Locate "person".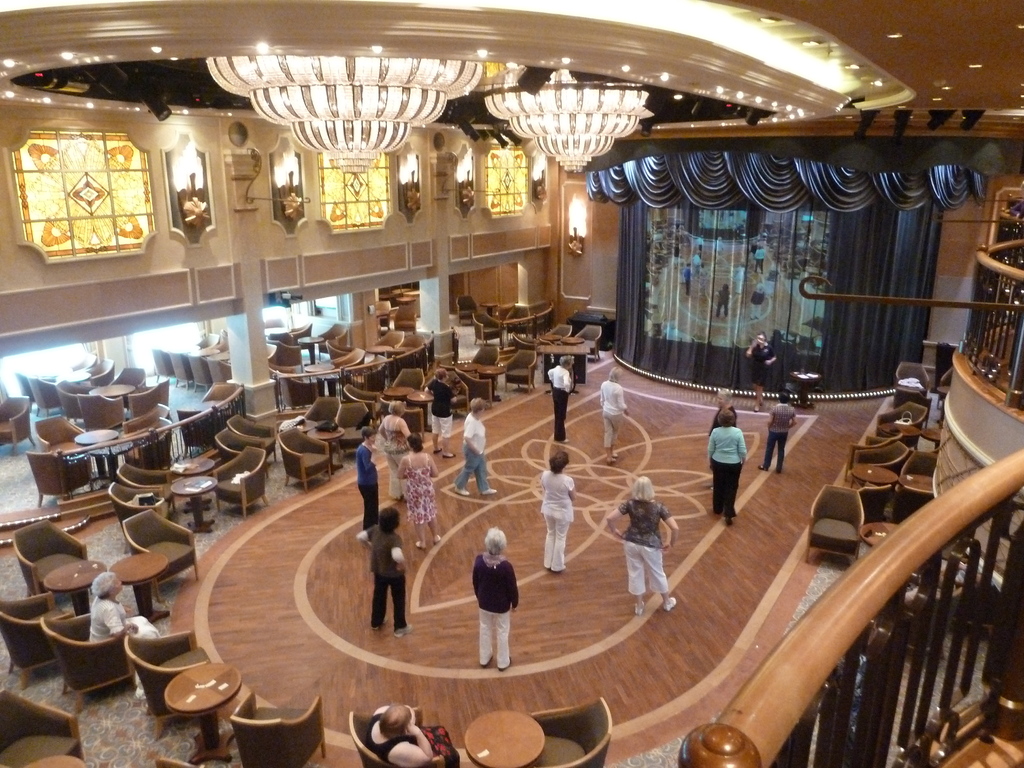
Bounding box: {"x1": 415, "y1": 365, "x2": 456, "y2": 458}.
